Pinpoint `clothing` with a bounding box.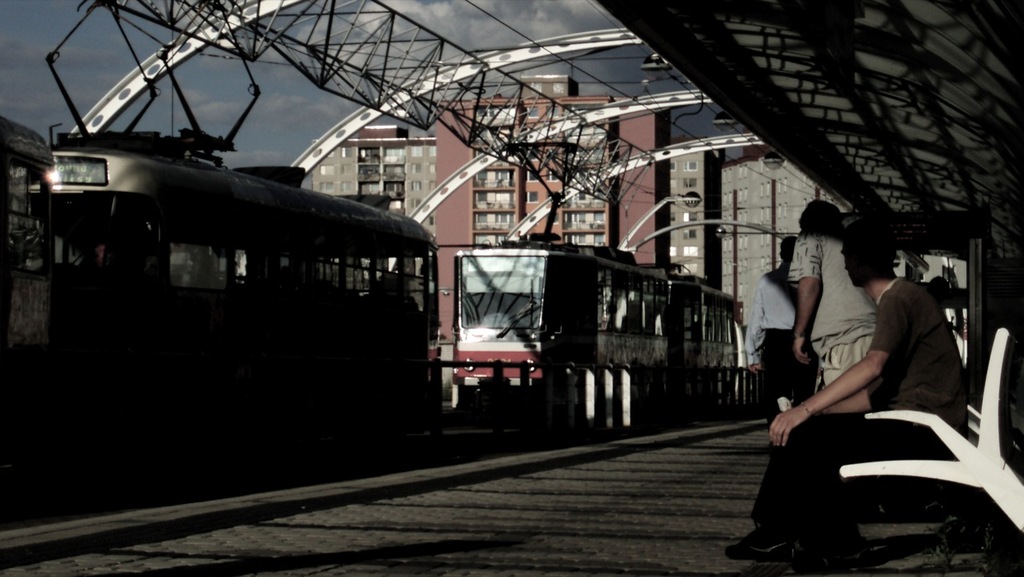
(x1=780, y1=225, x2=876, y2=407).
